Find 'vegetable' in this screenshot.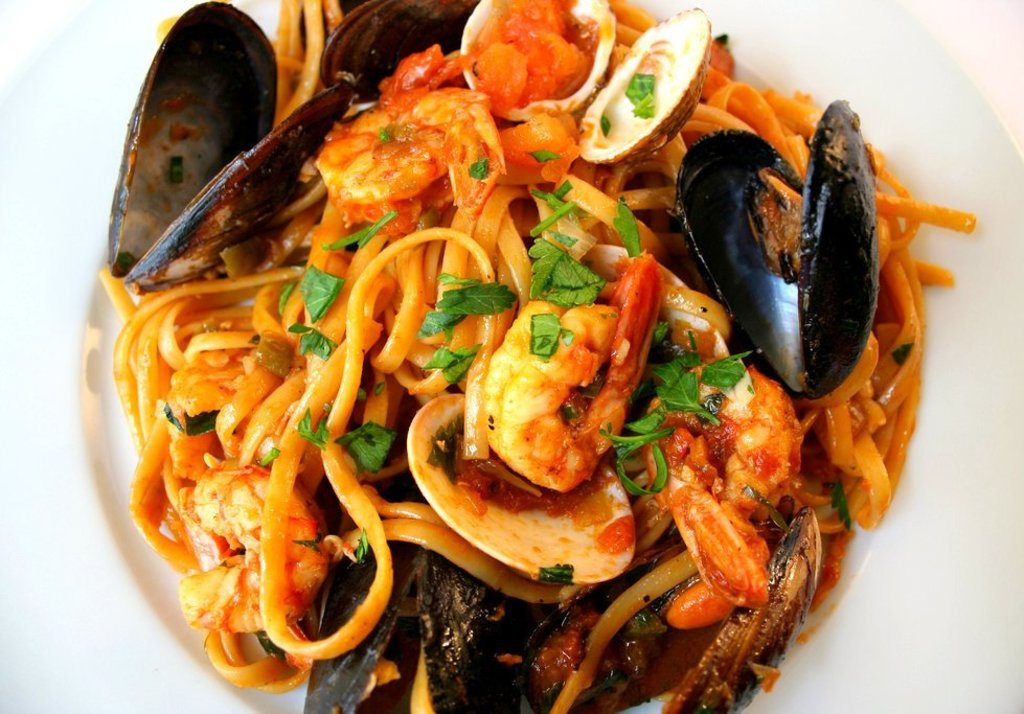
The bounding box for 'vegetable' is BBox(893, 346, 912, 365).
